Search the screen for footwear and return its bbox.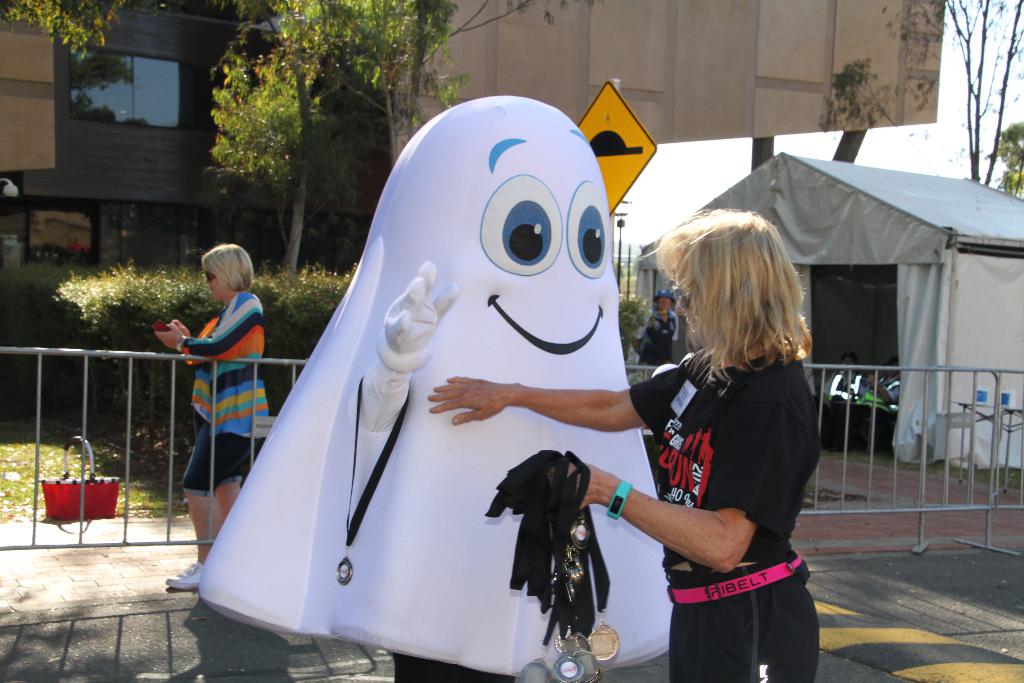
Found: [left=161, top=559, right=201, bottom=587].
